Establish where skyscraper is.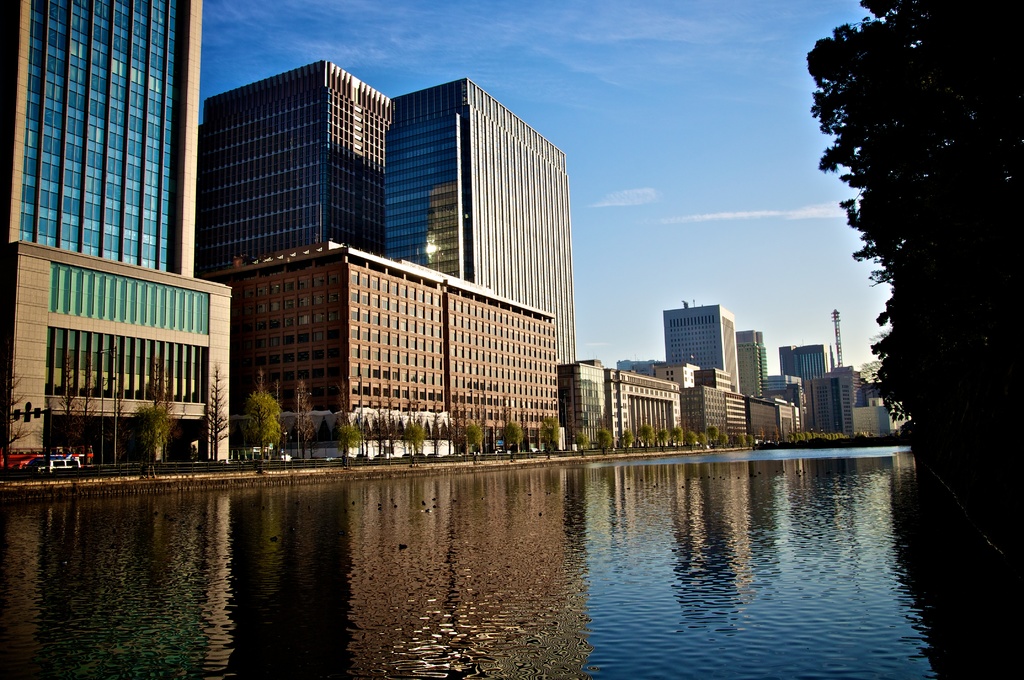
Established at box=[200, 244, 564, 465].
